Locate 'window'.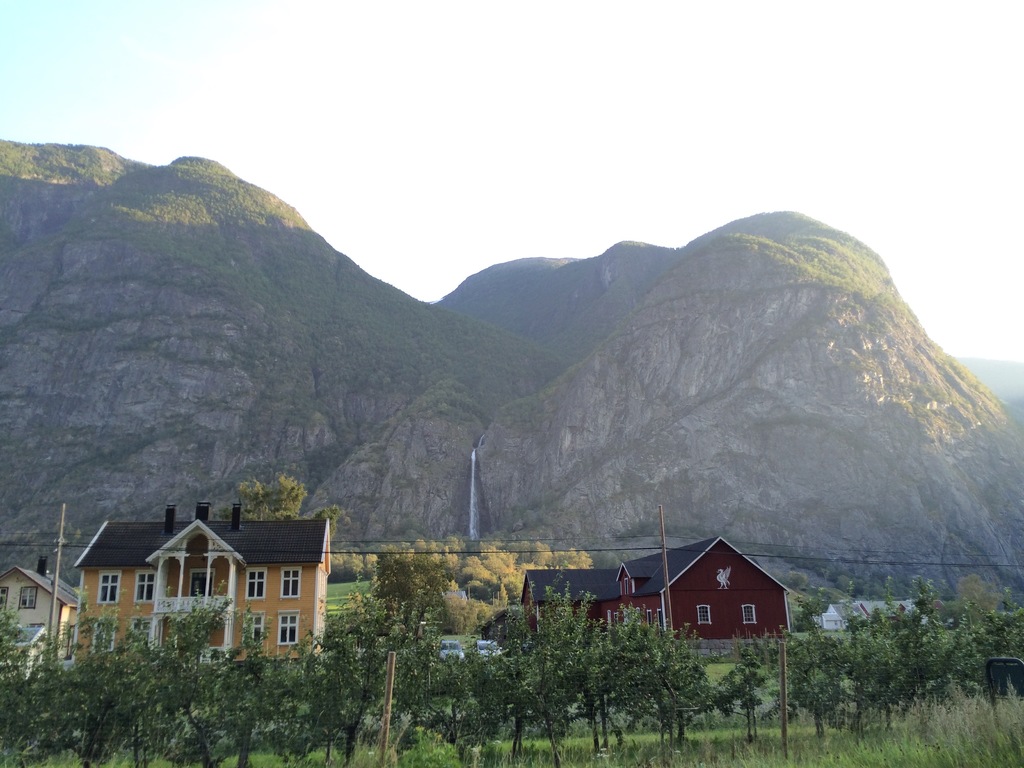
Bounding box: left=697, top=606, right=710, bottom=623.
